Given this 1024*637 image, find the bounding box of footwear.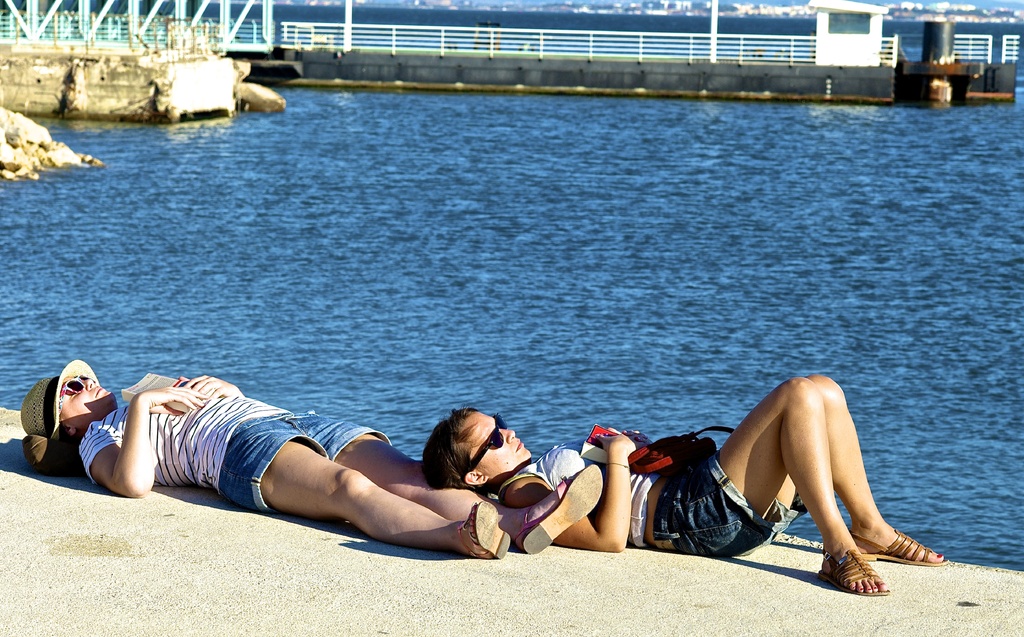
x1=857 y1=527 x2=943 y2=567.
